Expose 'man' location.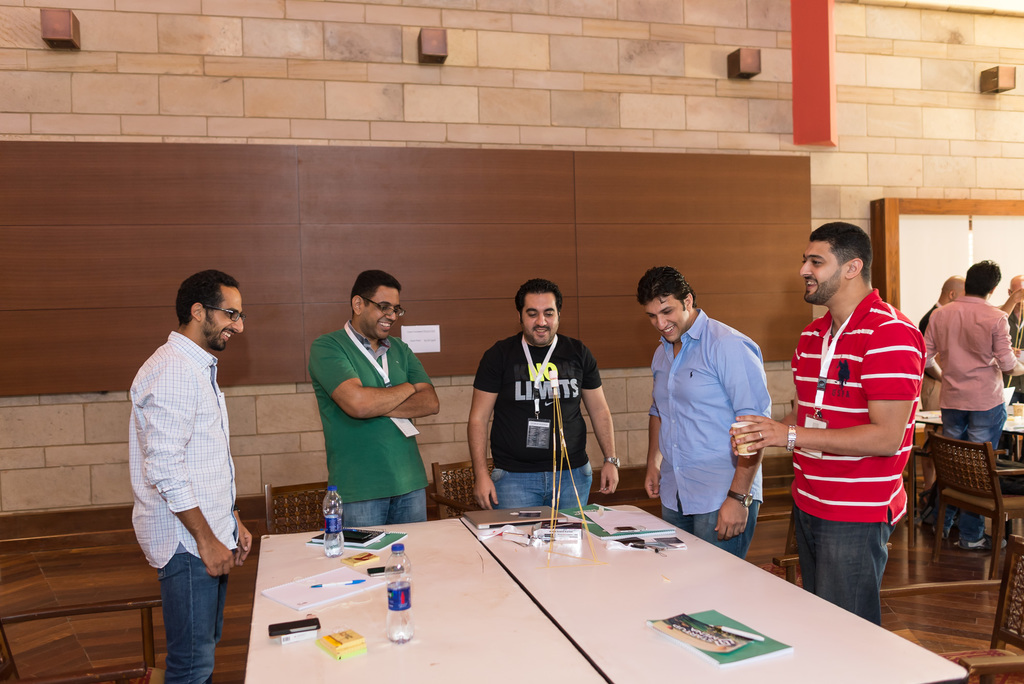
Exposed at Rect(641, 264, 769, 559).
